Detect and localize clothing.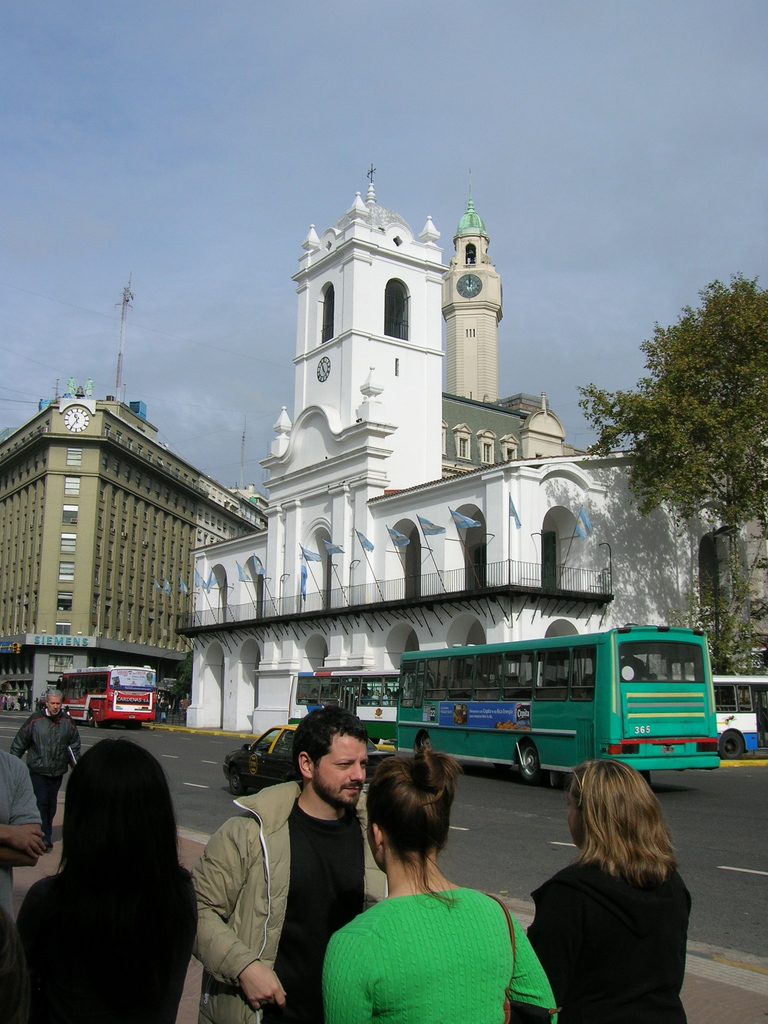
Localized at 10,874,189,1023.
